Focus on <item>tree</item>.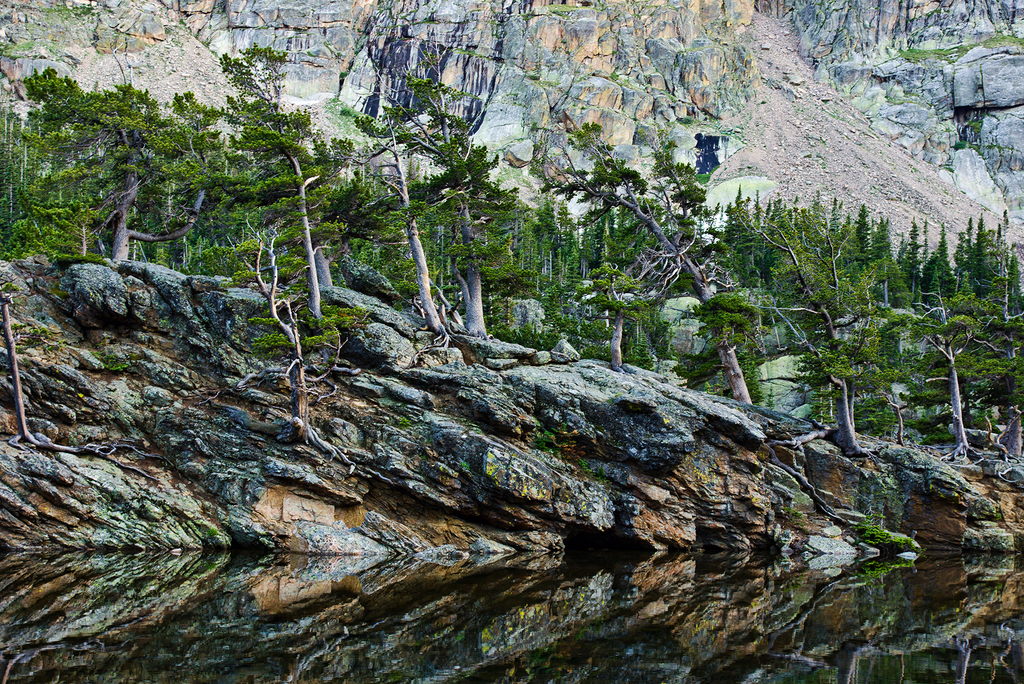
Focused at (x1=347, y1=8, x2=532, y2=345).
